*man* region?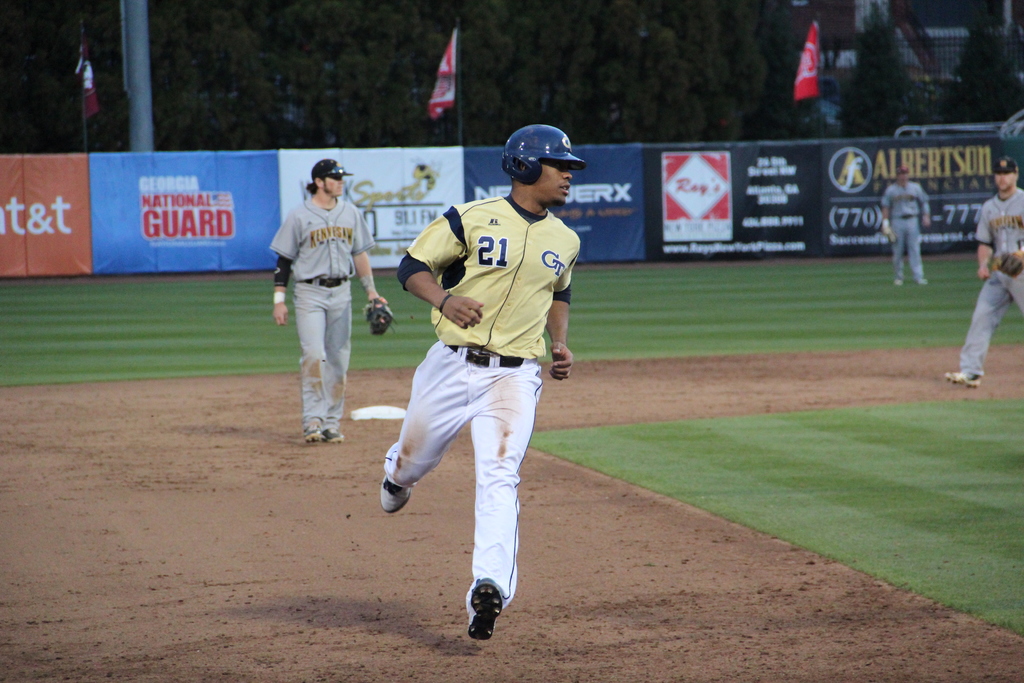
(948, 155, 1023, 384)
